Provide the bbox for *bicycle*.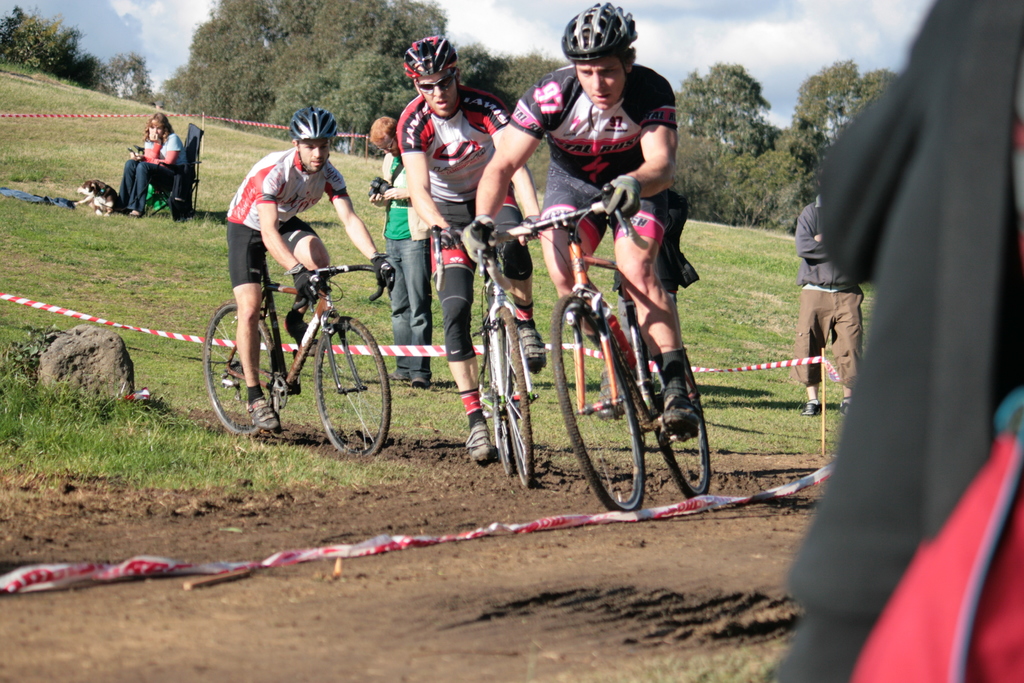
bbox=(203, 245, 391, 461).
